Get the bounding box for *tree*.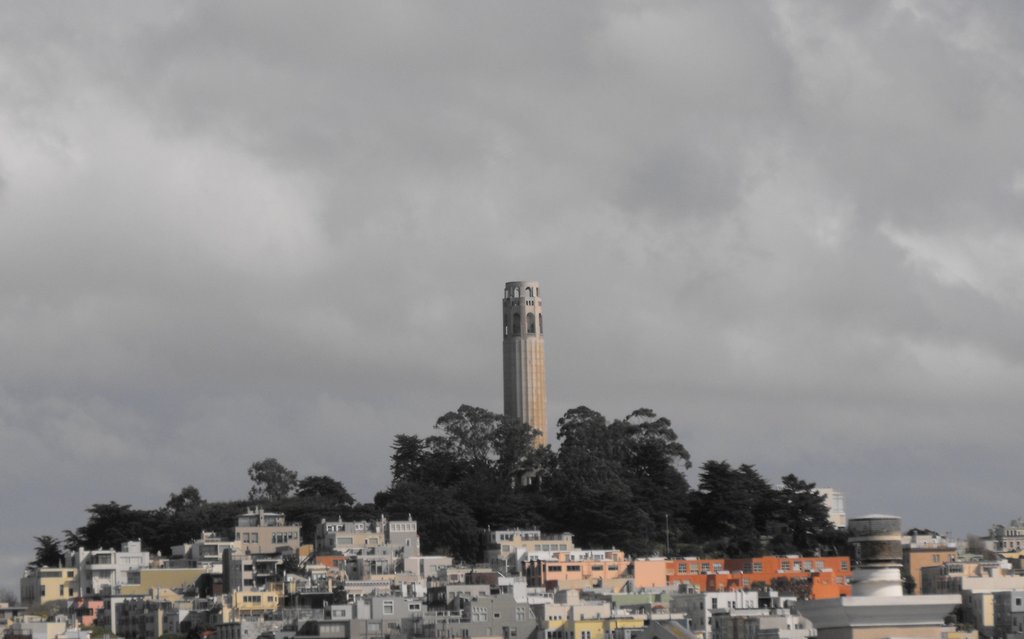
detection(767, 474, 845, 564).
